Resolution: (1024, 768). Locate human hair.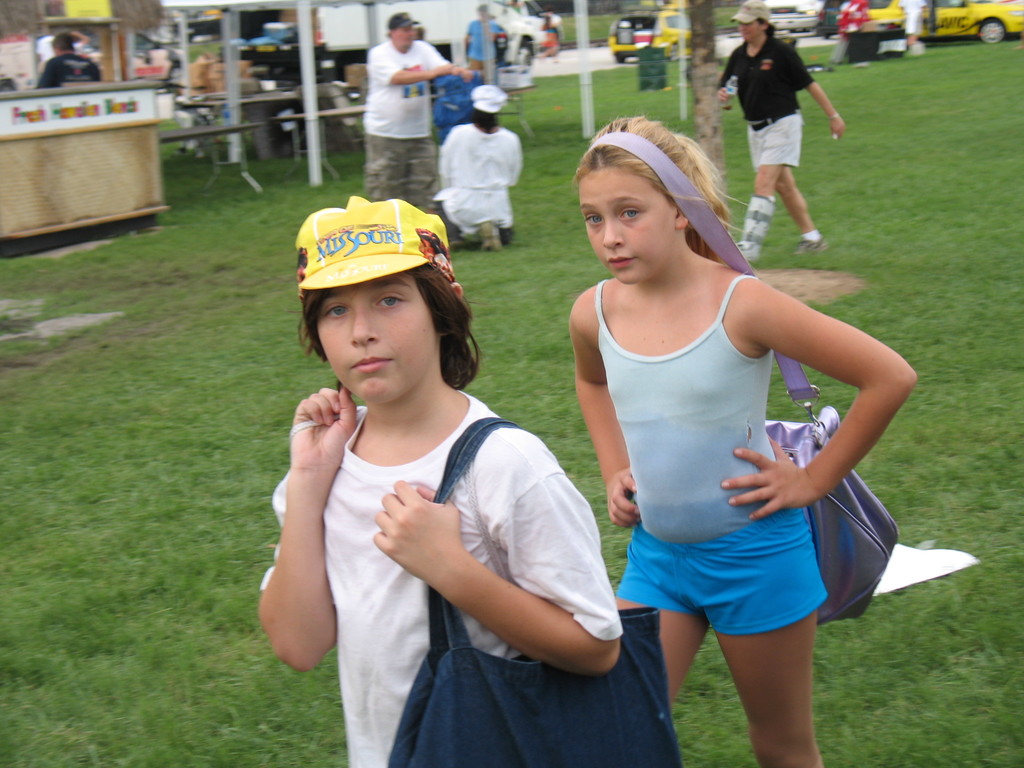
detection(577, 133, 721, 281).
